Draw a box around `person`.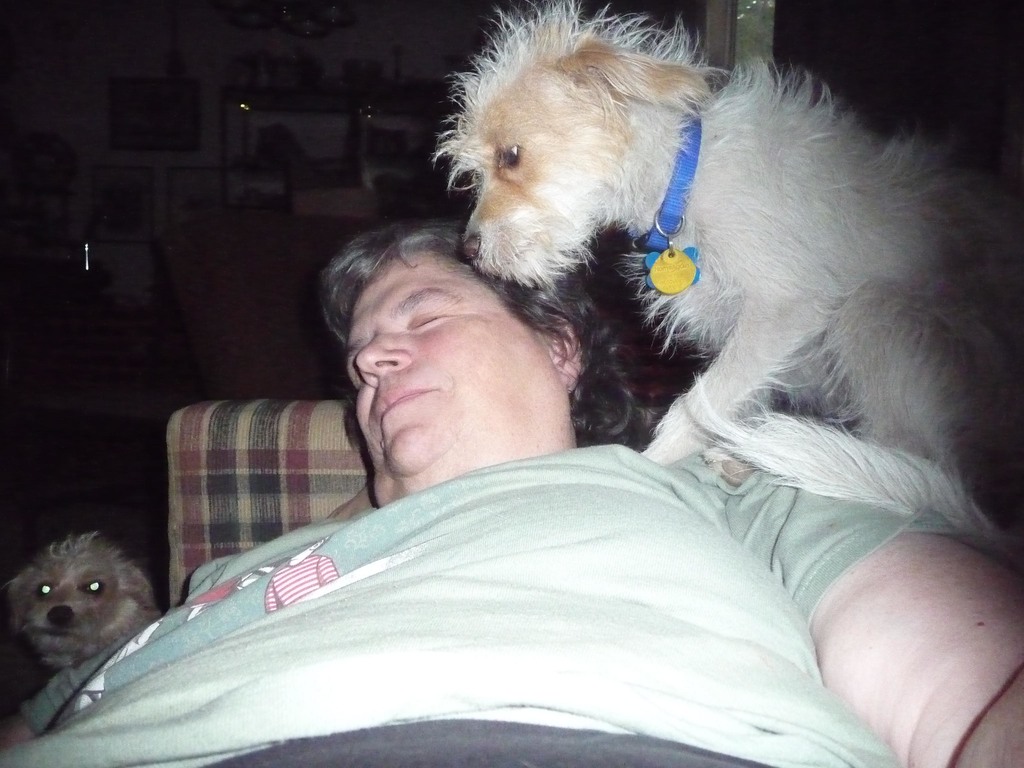
(0, 216, 1023, 767).
